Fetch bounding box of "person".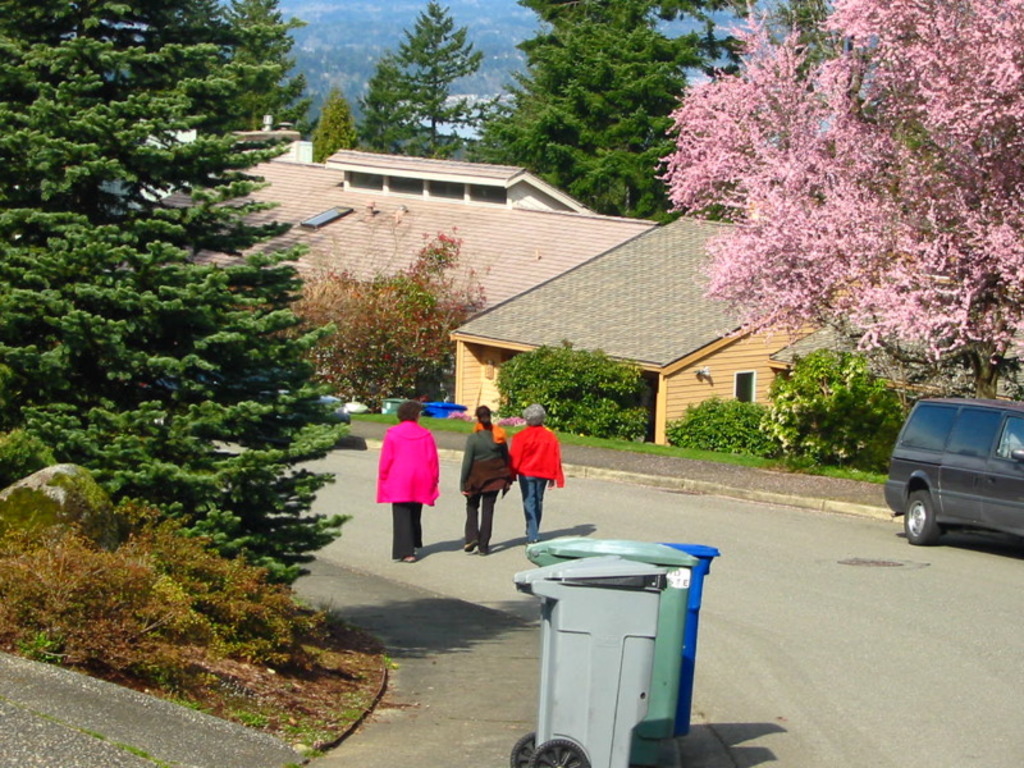
Bbox: (498,404,563,564).
